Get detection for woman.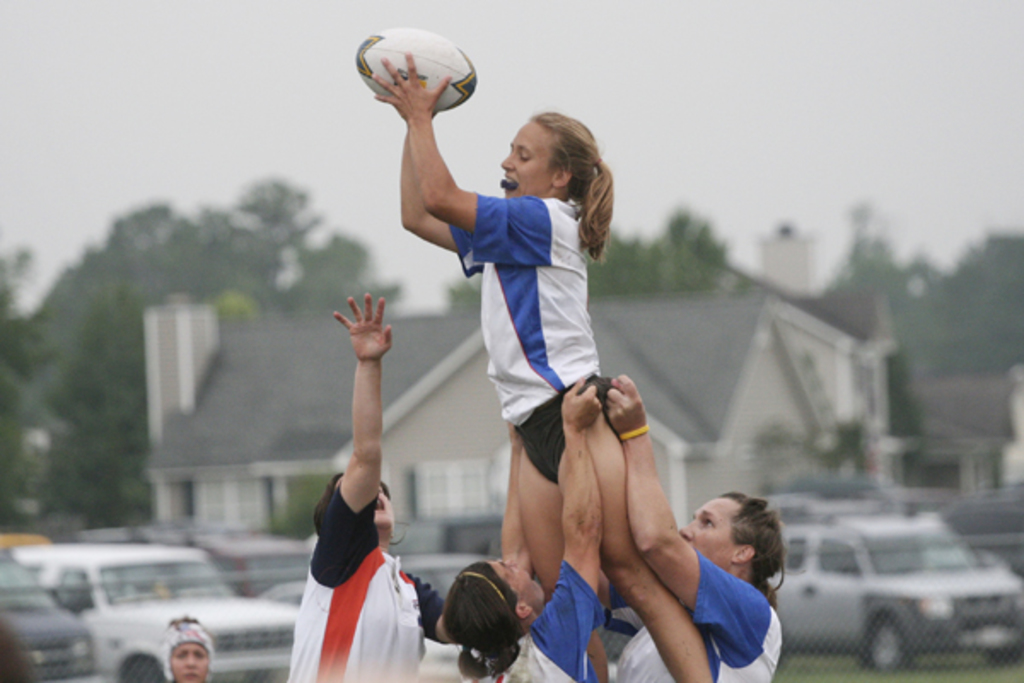
Detection: x1=592 y1=369 x2=787 y2=681.
